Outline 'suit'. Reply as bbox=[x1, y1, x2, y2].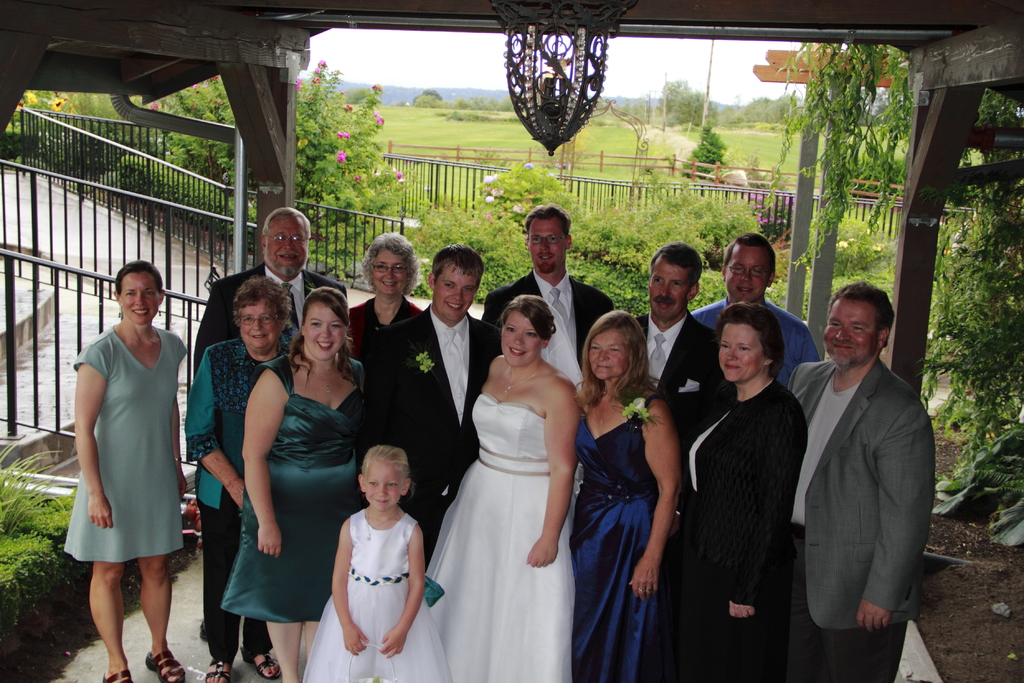
bbox=[637, 310, 727, 404].
